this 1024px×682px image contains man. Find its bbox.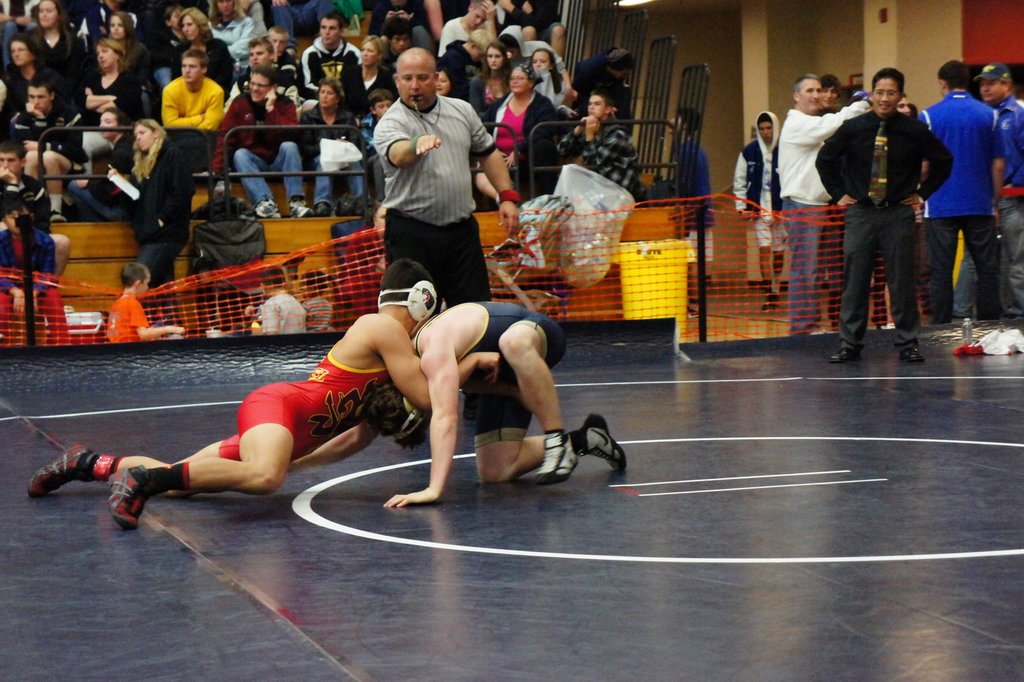
(8, 72, 65, 146).
